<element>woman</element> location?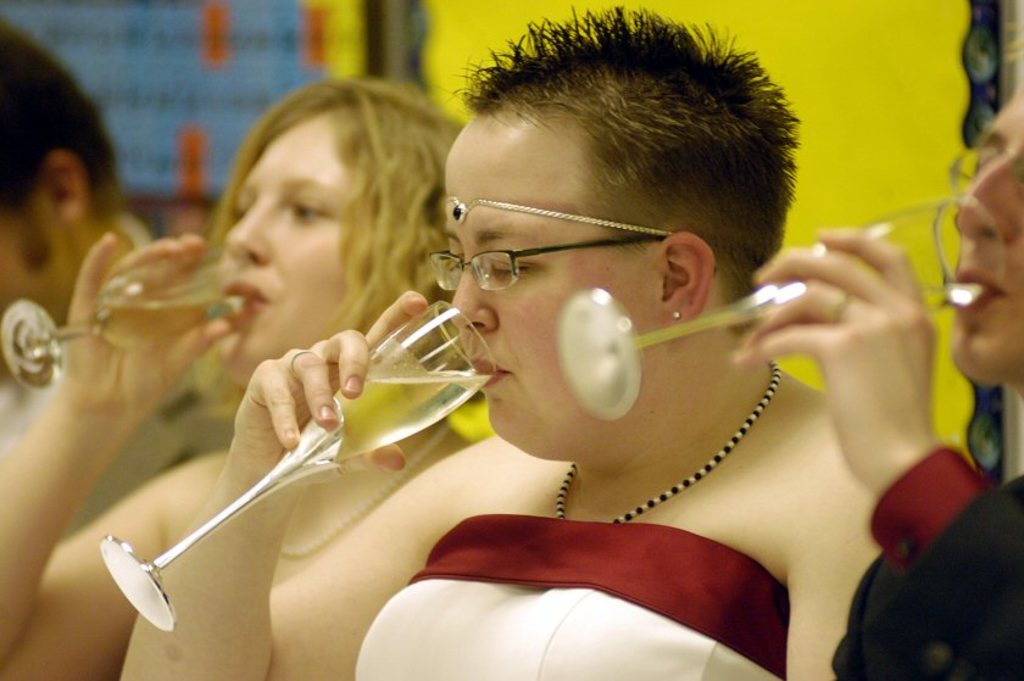
(x1=0, y1=80, x2=434, y2=680)
